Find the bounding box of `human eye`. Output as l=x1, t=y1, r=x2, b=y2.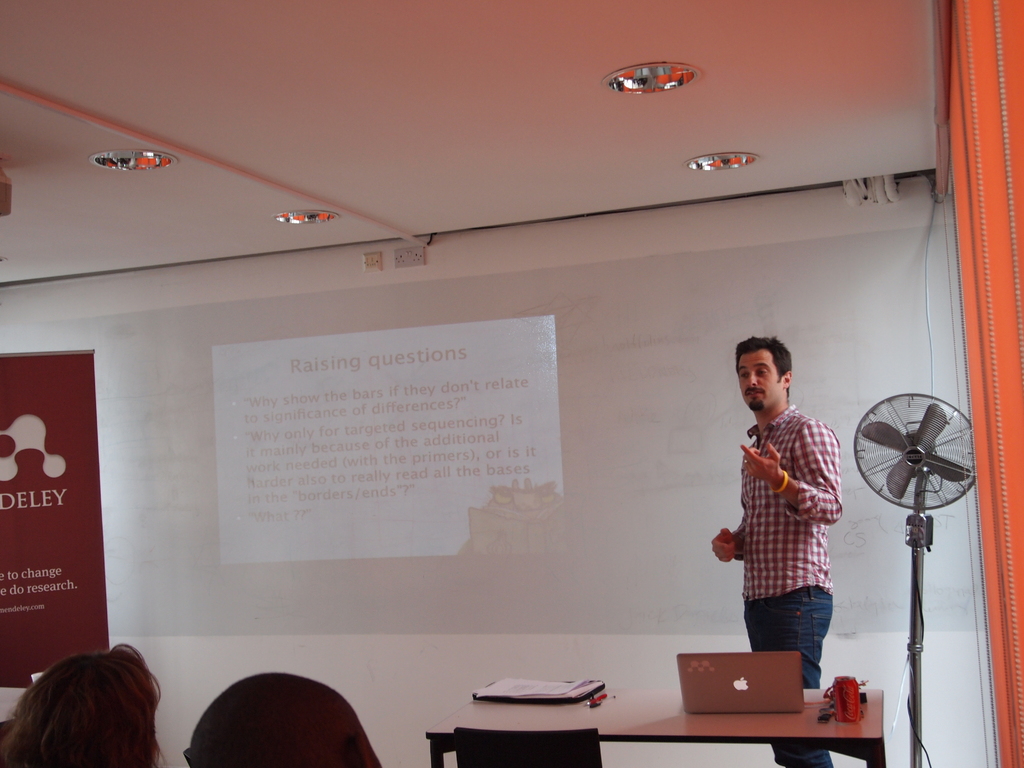
l=755, t=365, r=773, b=377.
